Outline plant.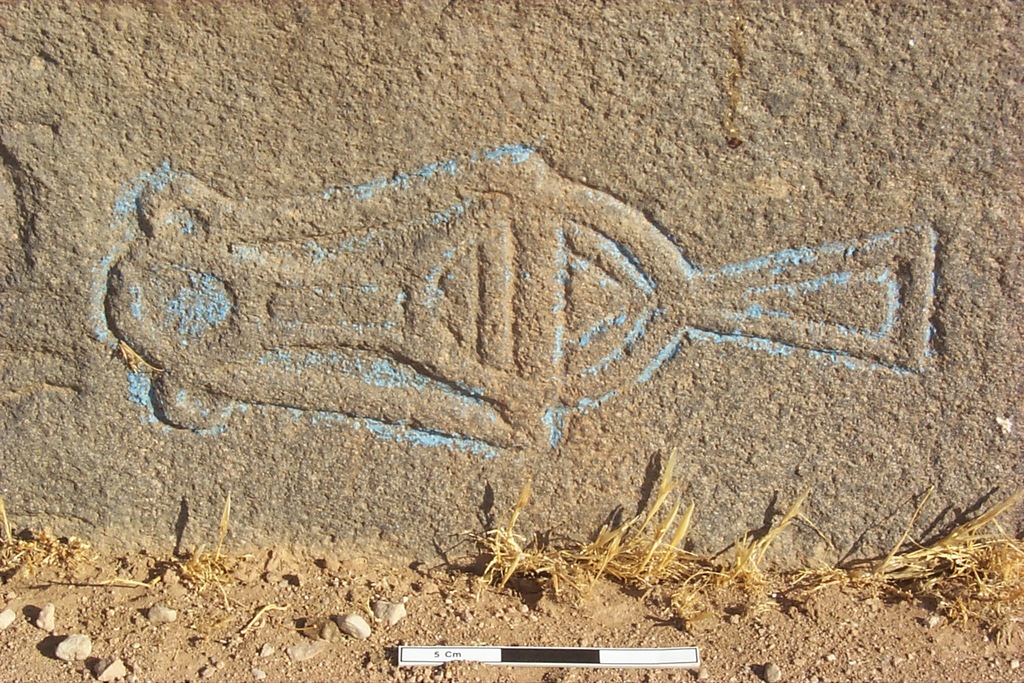
Outline: 178, 486, 263, 613.
